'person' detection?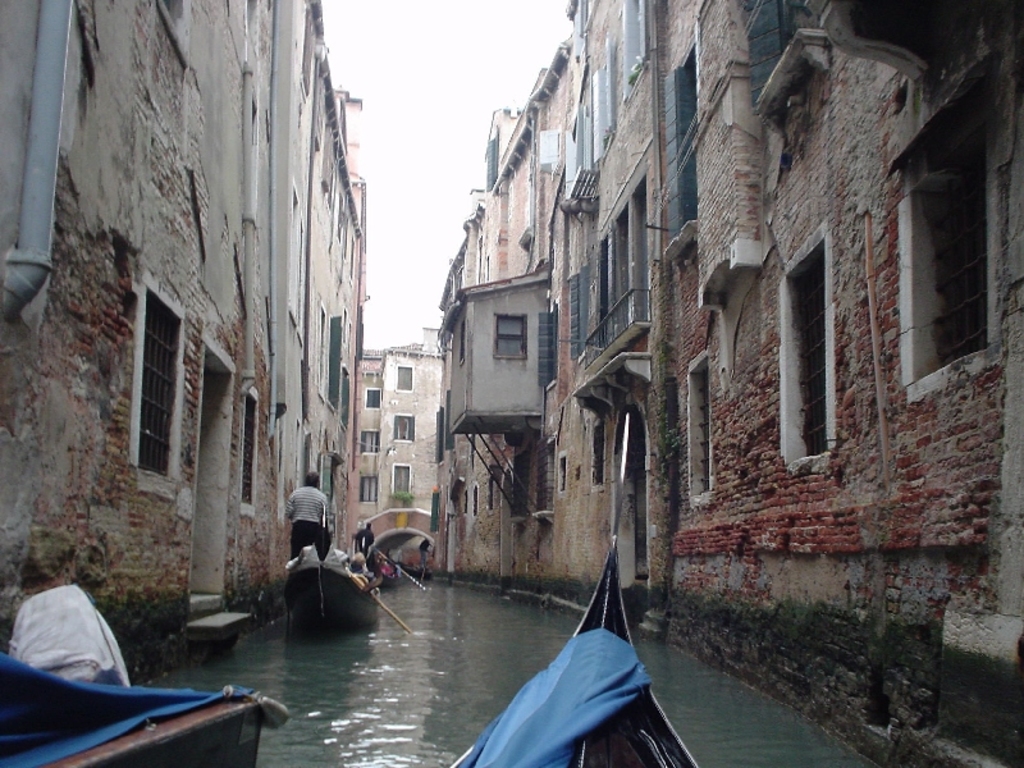
box=[417, 535, 433, 566]
